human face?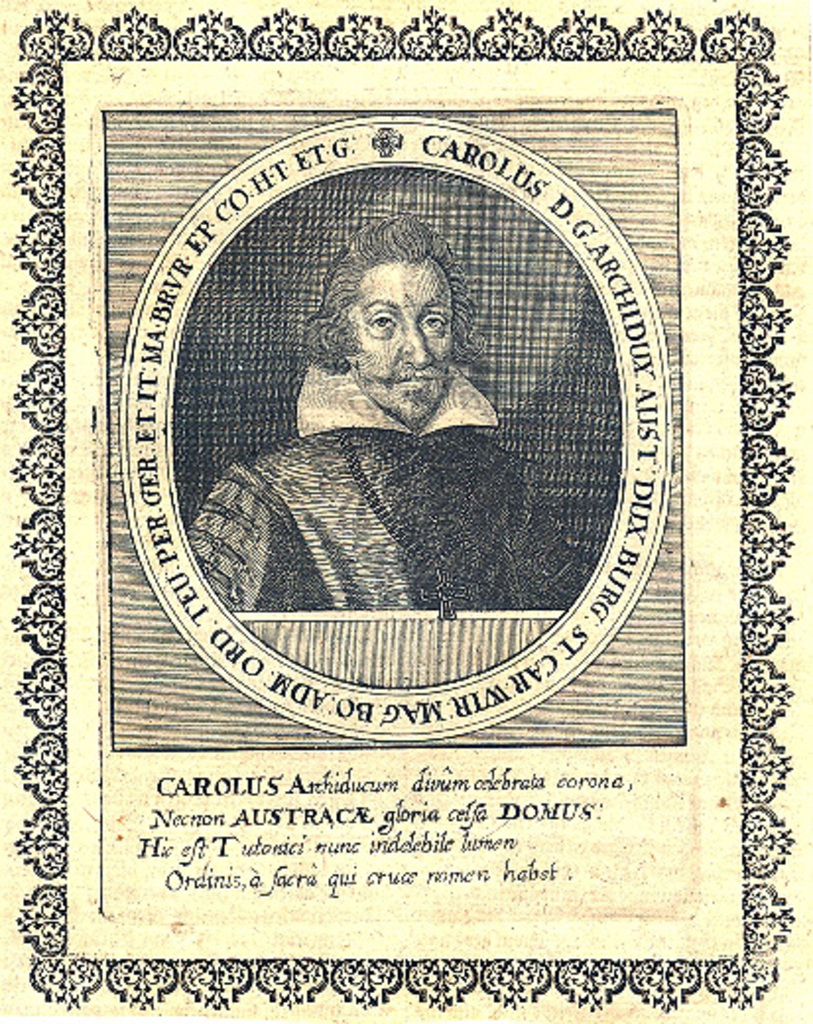
BBox(333, 246, 467, 414)
